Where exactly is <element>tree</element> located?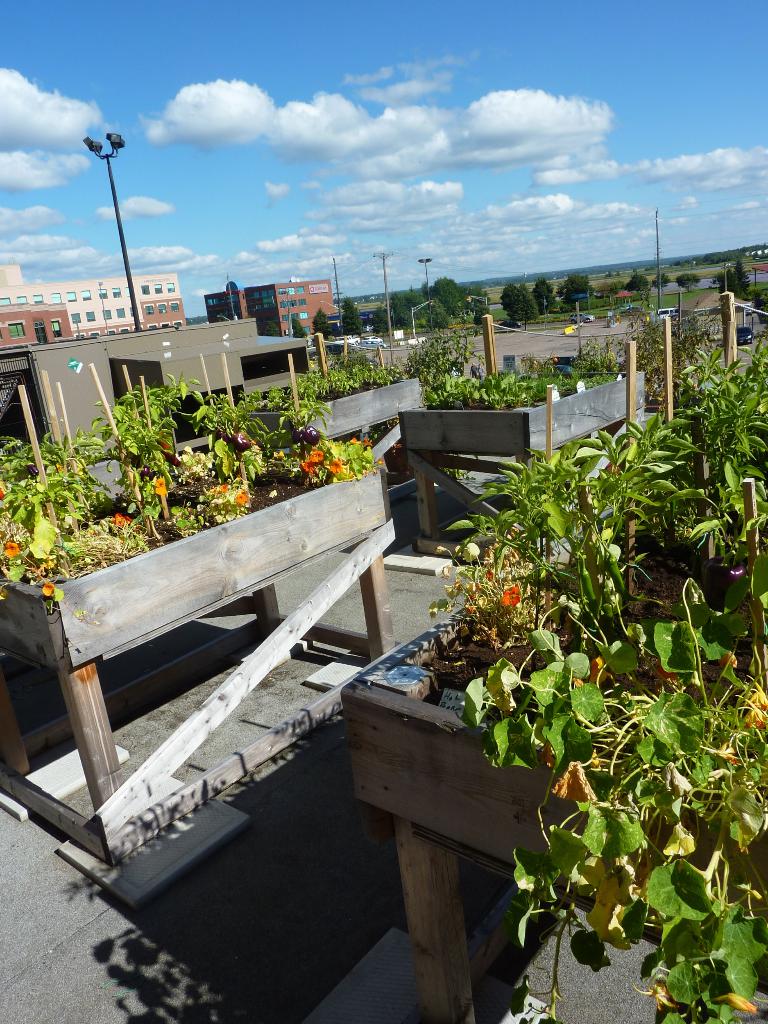
Its bounding box is x1=425, y1=293, x2=454, y2=328.
